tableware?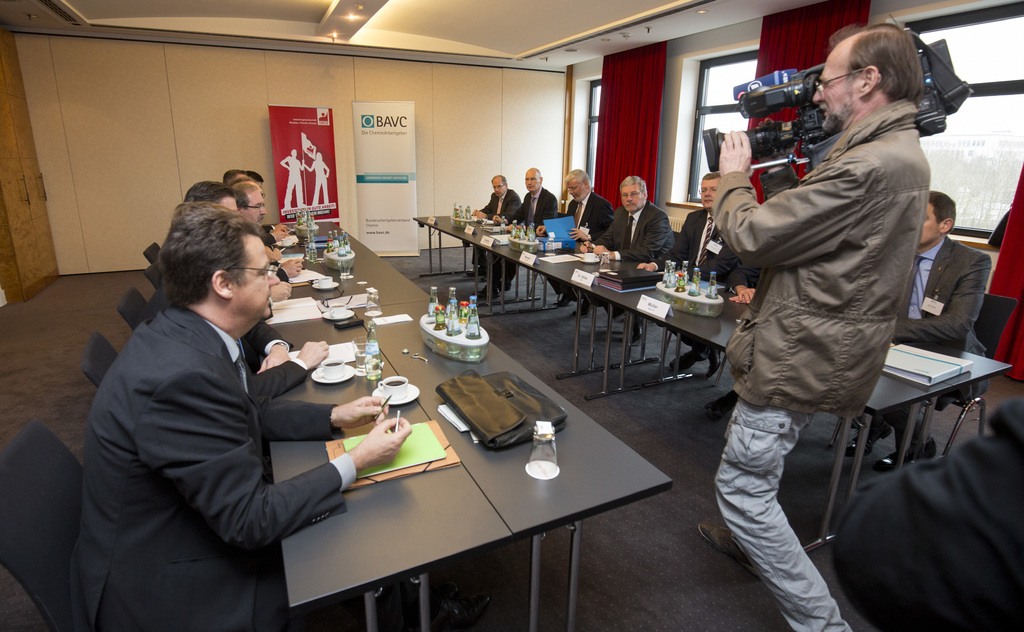
crop(378, 375, 408, 399)
